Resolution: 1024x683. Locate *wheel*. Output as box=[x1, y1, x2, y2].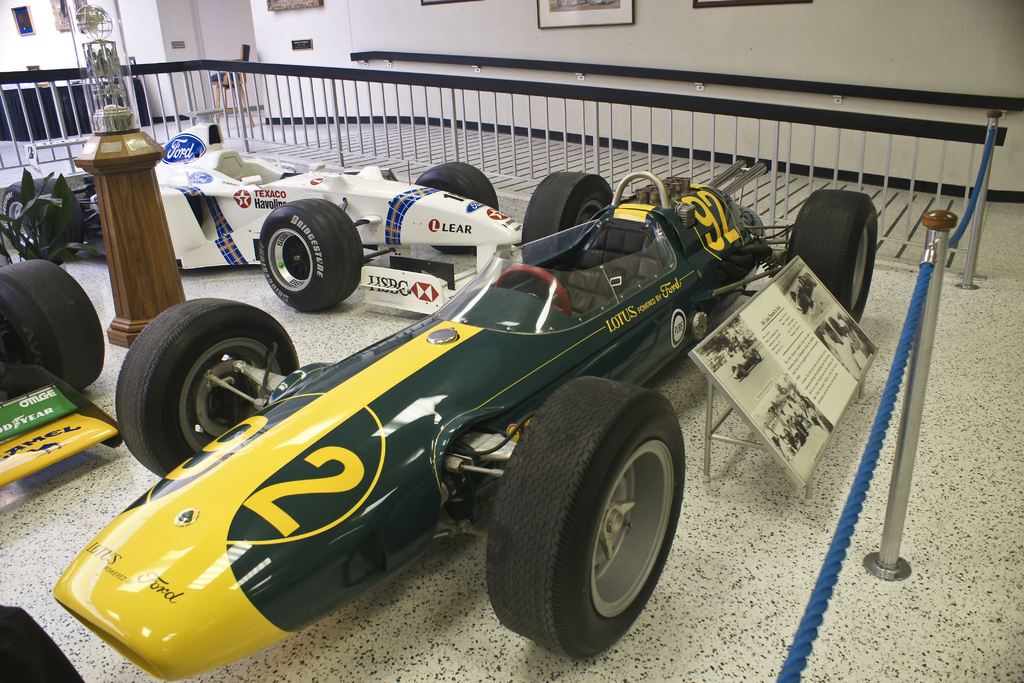
box=[529, 165, 623, 274].
